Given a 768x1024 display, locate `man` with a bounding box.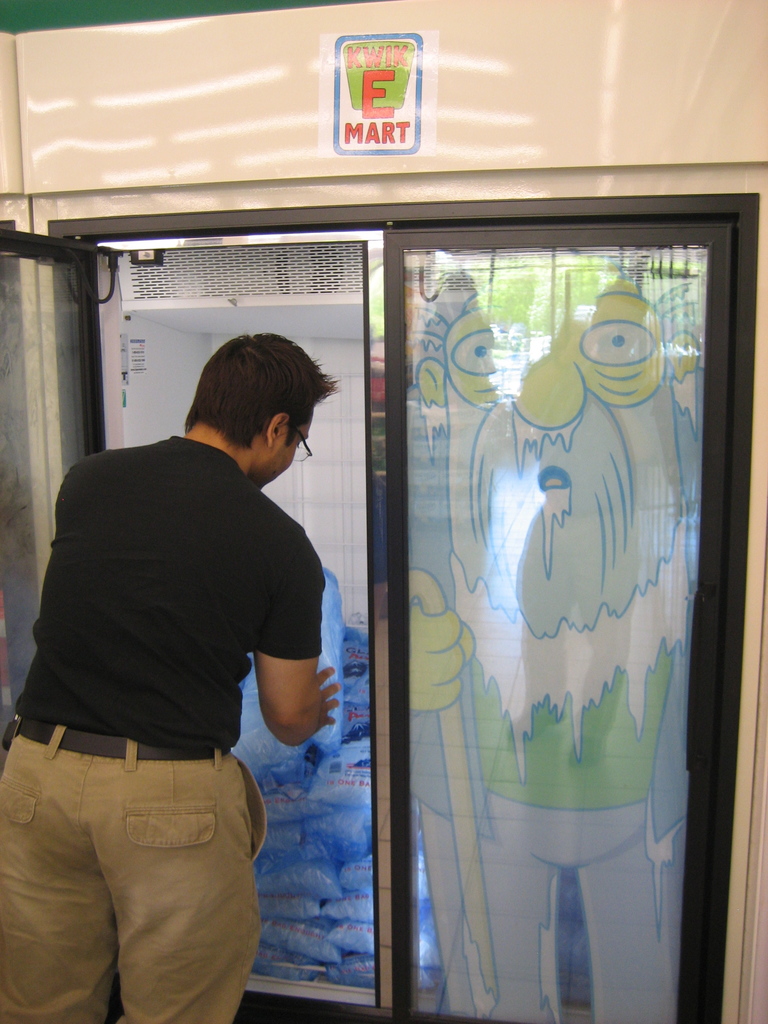
Located: rect(17, 315, 334, 1023).
